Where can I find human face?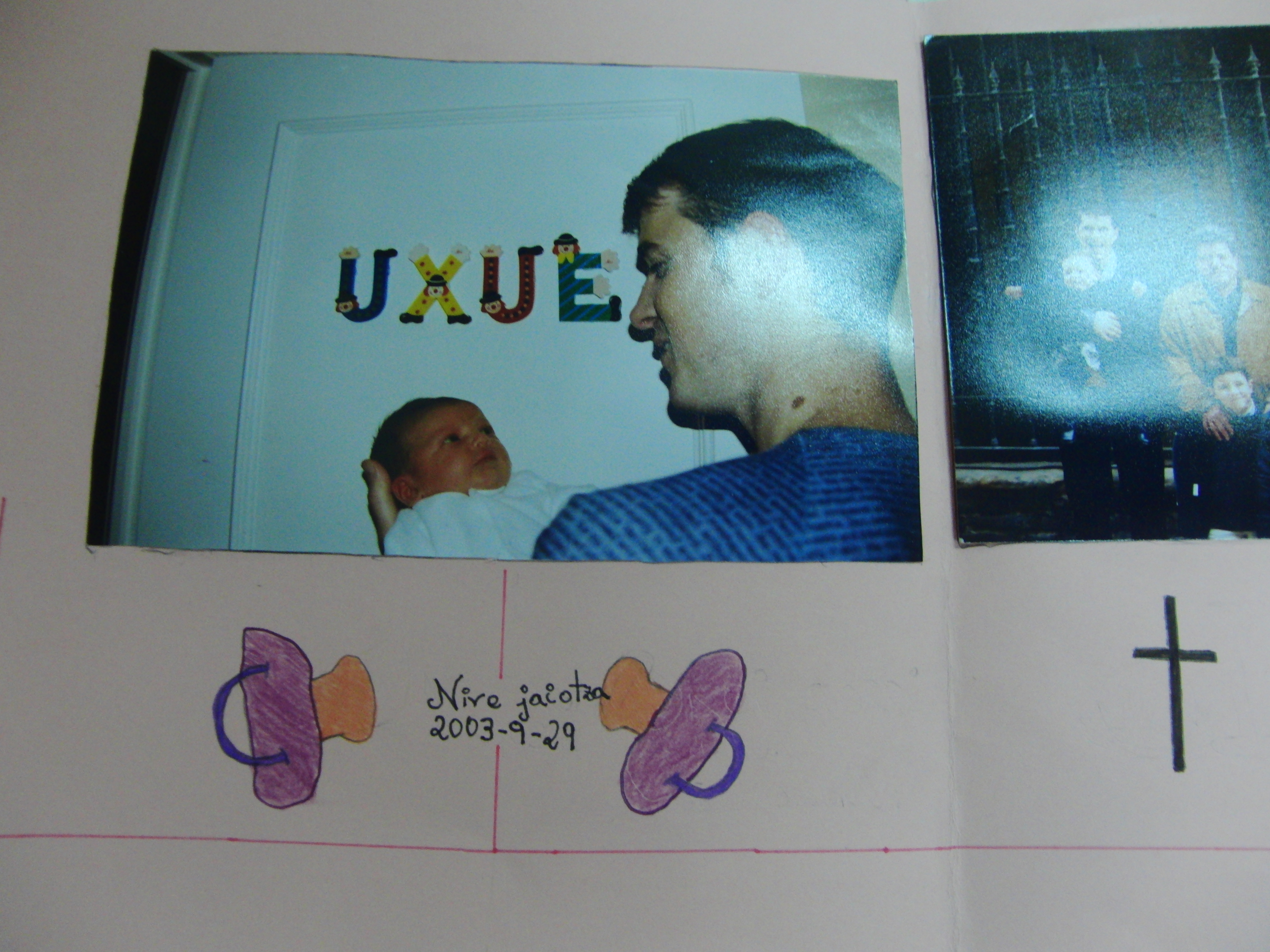
You can find it at bbox(144, 140, 179, 171).
